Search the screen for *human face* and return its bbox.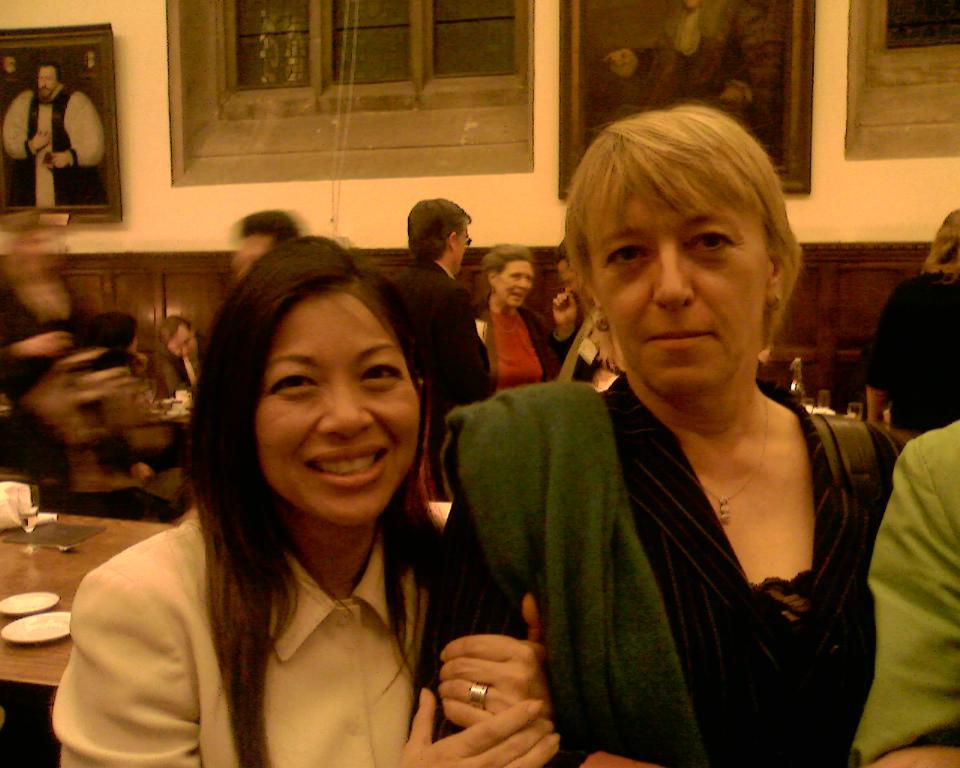
Found: [x1=615, y1=52, x2=641, y2=71].
